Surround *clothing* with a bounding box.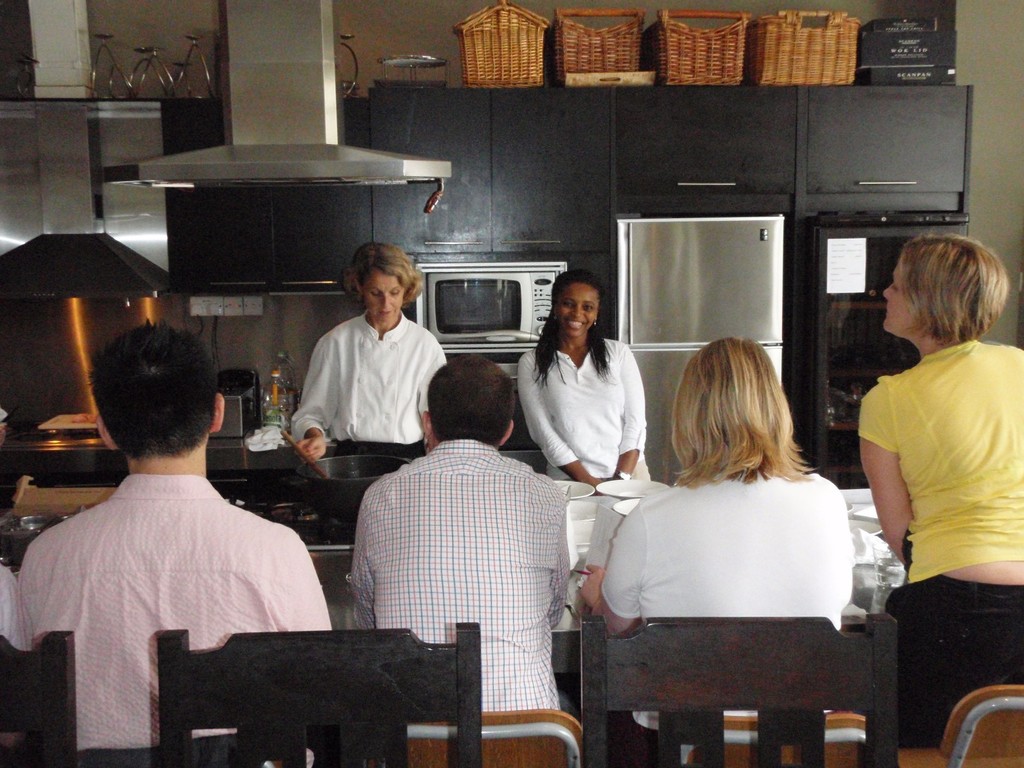
rect(595, 468, 853, 767).
